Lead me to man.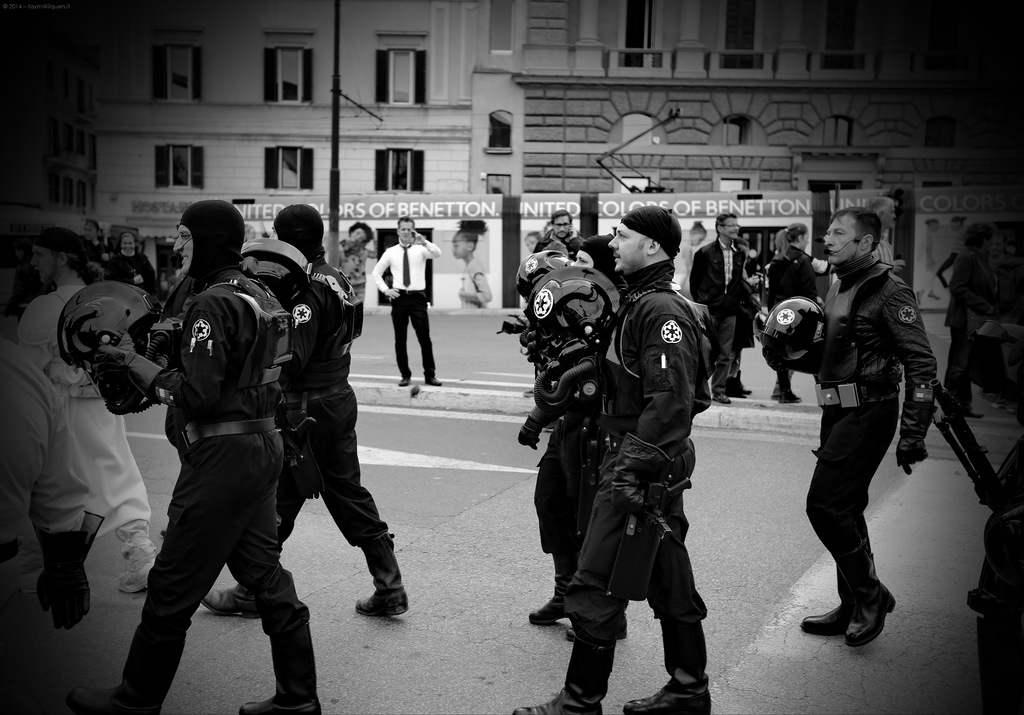
Lead to box(508, 236, 625, 647).
